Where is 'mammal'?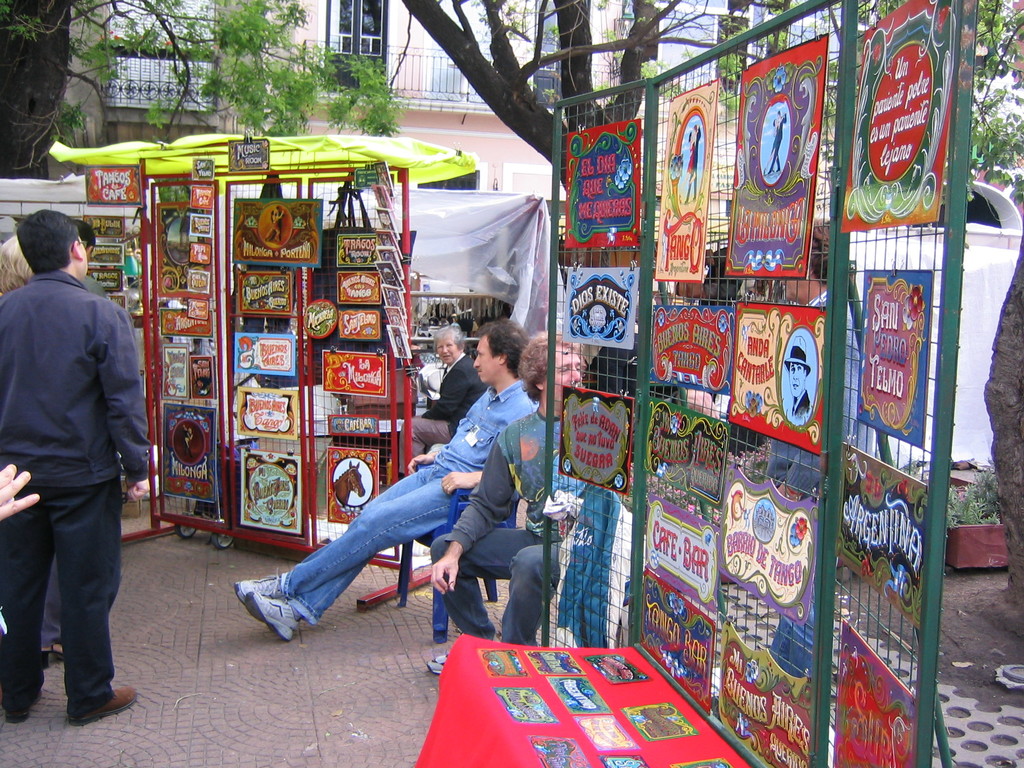
region(334, 460, 365, 505).
